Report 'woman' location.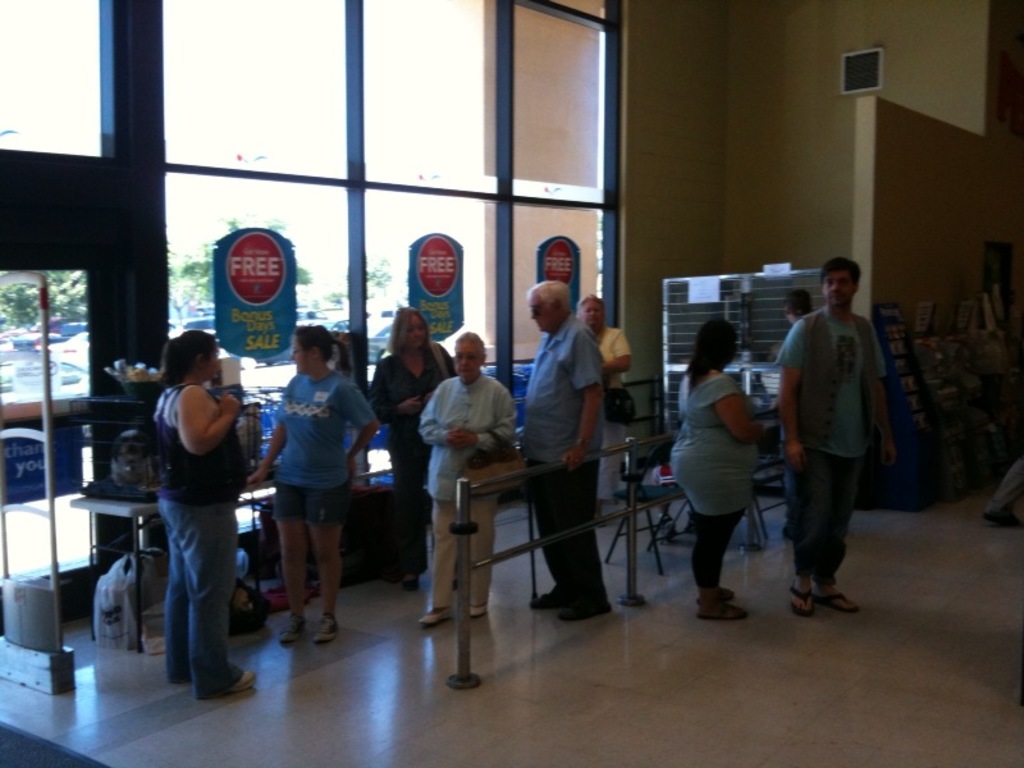
Report: box(147, 329, 265, 710).
